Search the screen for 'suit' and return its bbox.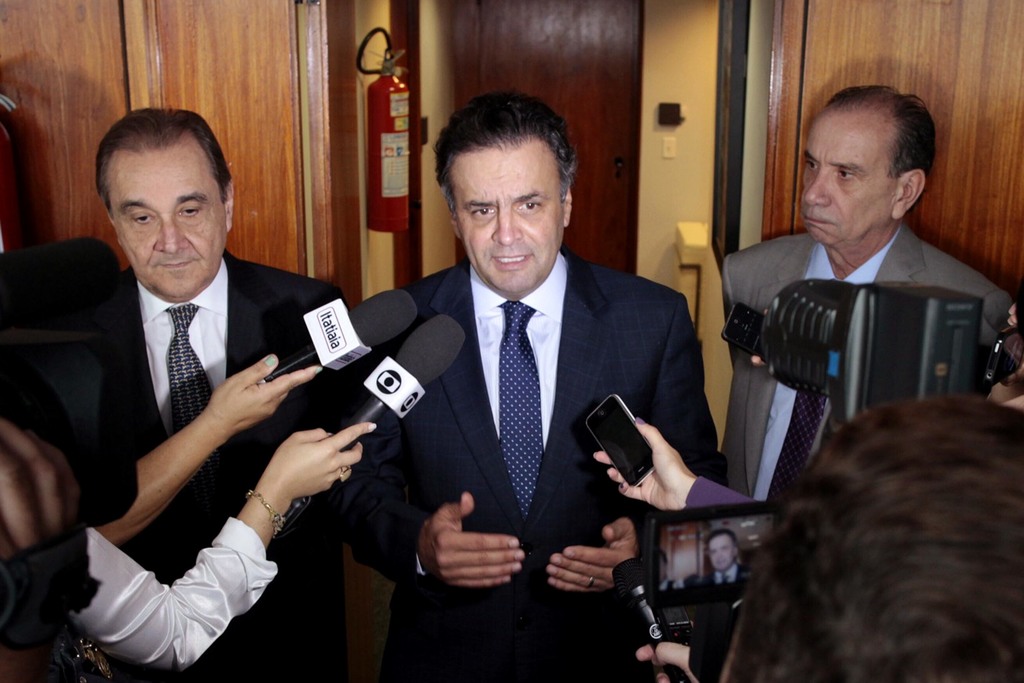
Found: pyautogui.locateOnScreen(714, 220, 1012, 682).
